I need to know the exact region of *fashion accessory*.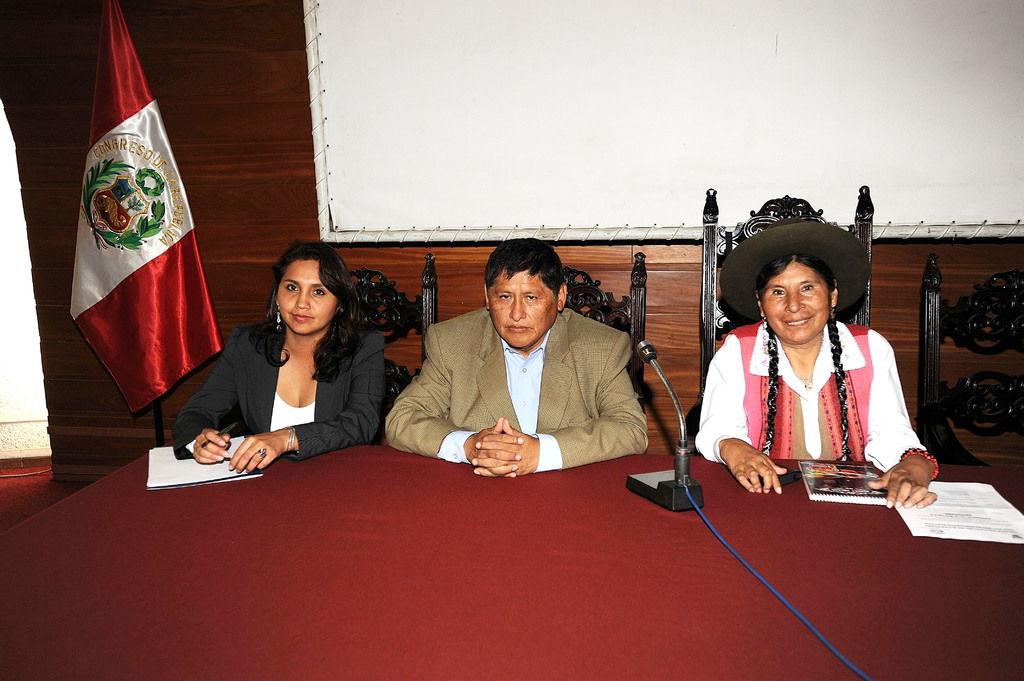
Region: detection(901, 447, 941, 481).
